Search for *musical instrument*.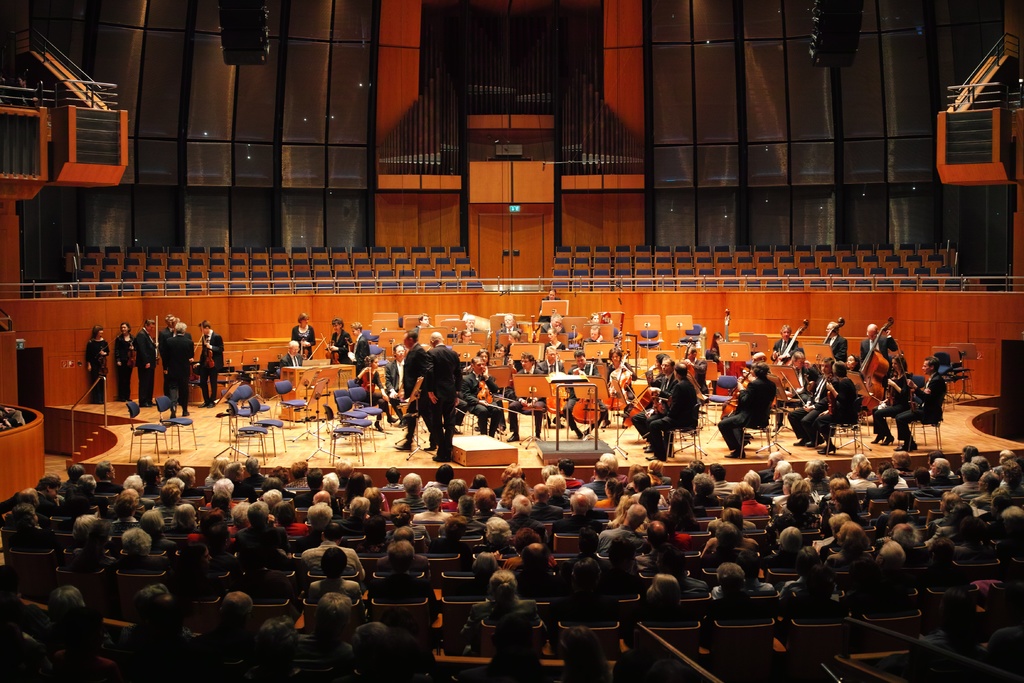
Found at {"left": 152, "top": 316, "right": 161, "bottom": 365}.
